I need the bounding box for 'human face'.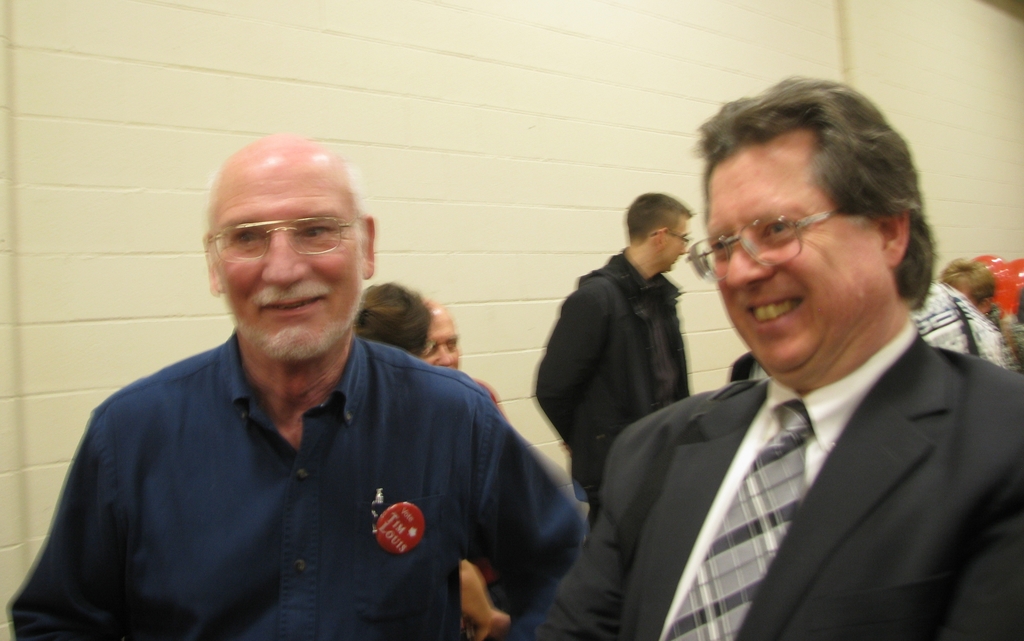
Here it is: <box>209,169,362,362</box>.
